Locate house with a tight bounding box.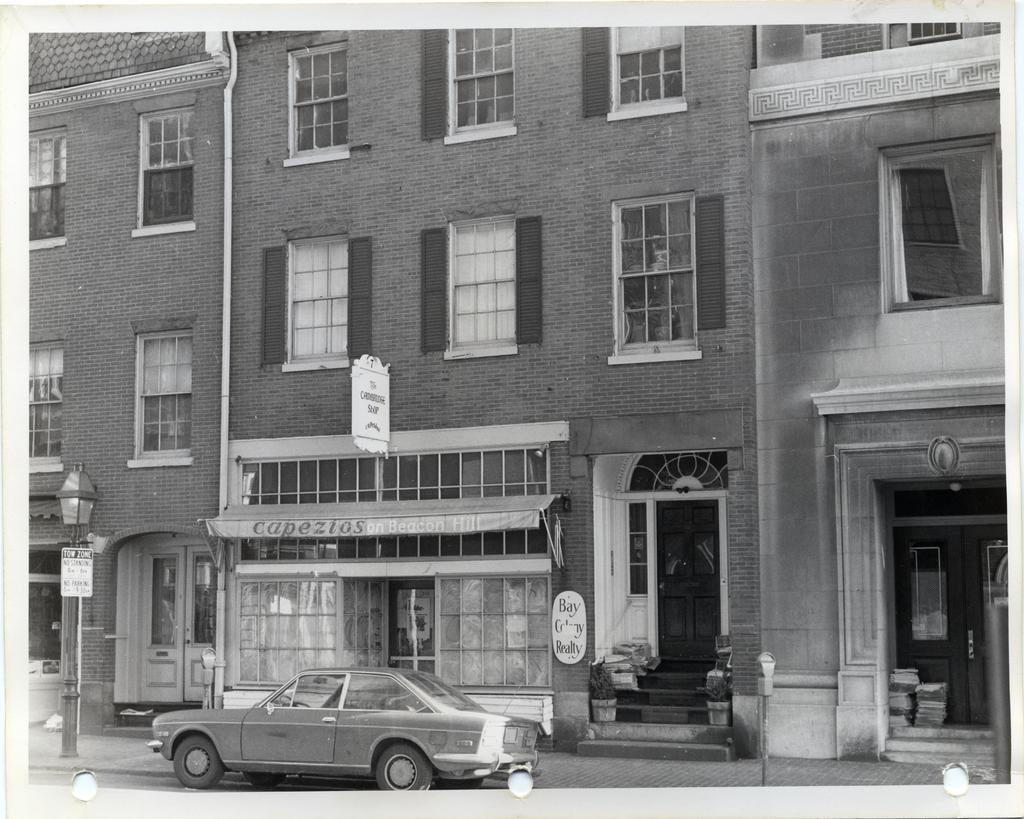
x1=746 y1=18 x2=1012 y2=781.
